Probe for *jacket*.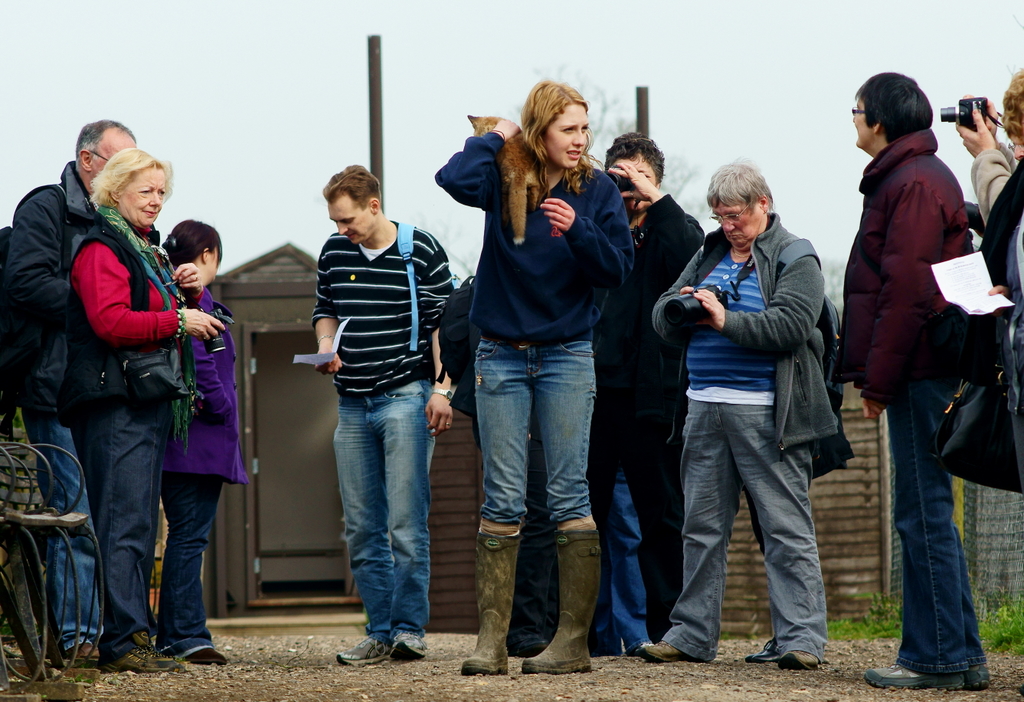
Probe result: Rect(597, 192, 707, 445).
